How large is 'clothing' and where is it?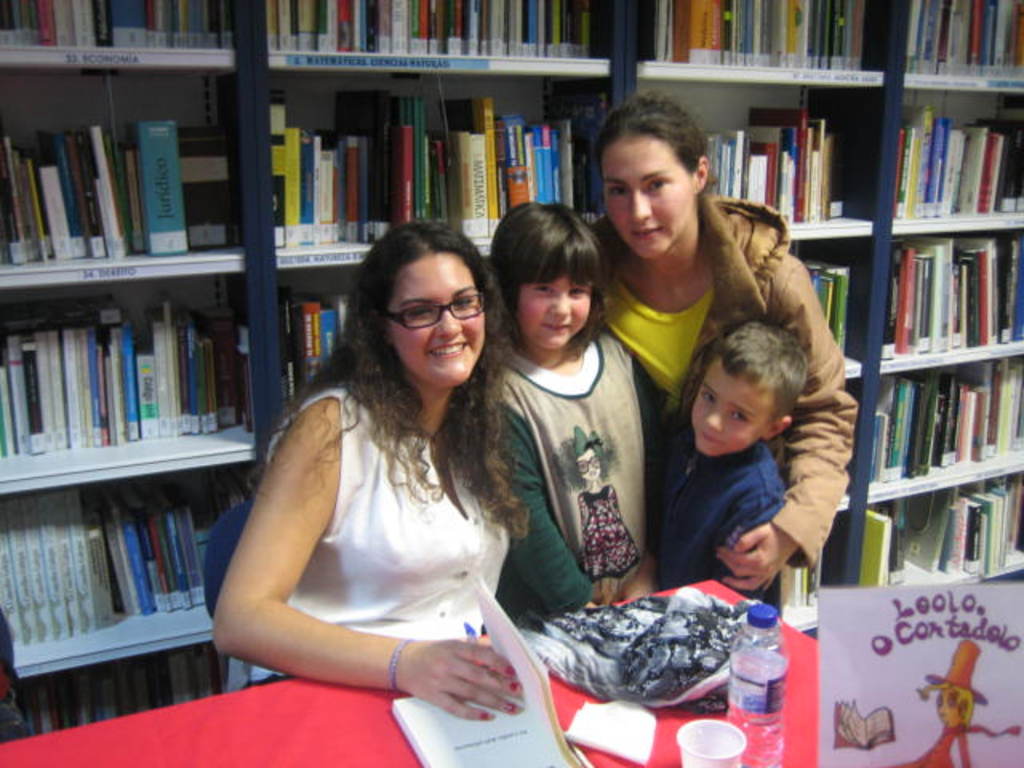
Bounding box: [227, 371, 517, 688].
